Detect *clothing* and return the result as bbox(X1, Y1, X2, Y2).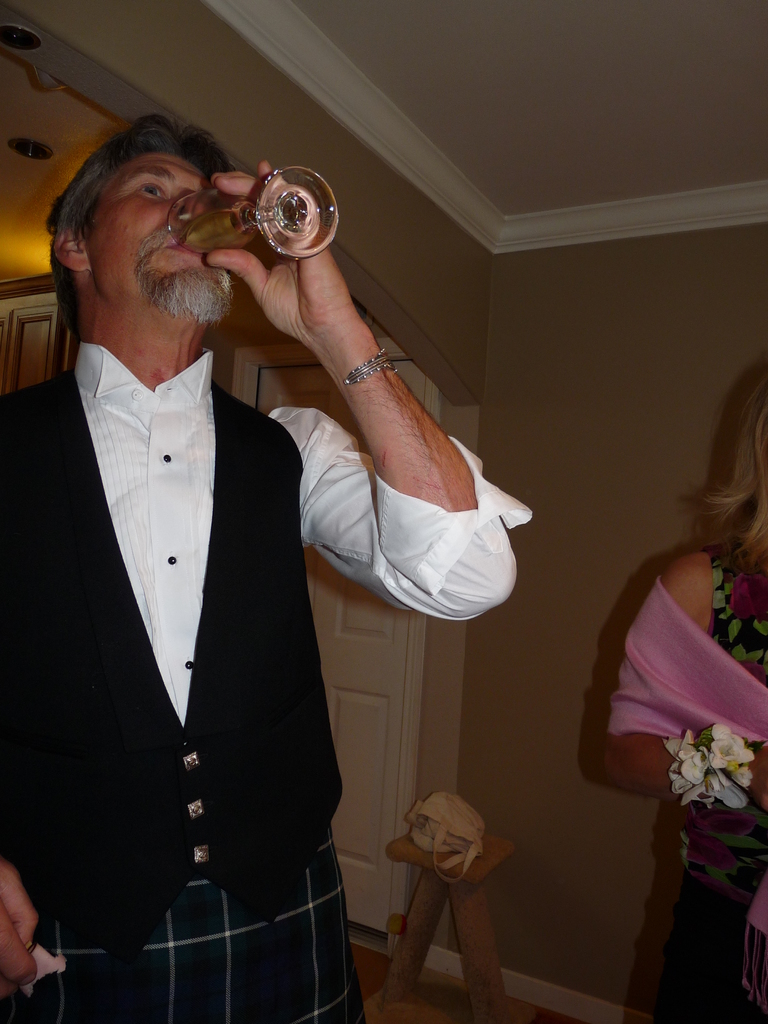
bbox(0, 345, 536, 1023).
